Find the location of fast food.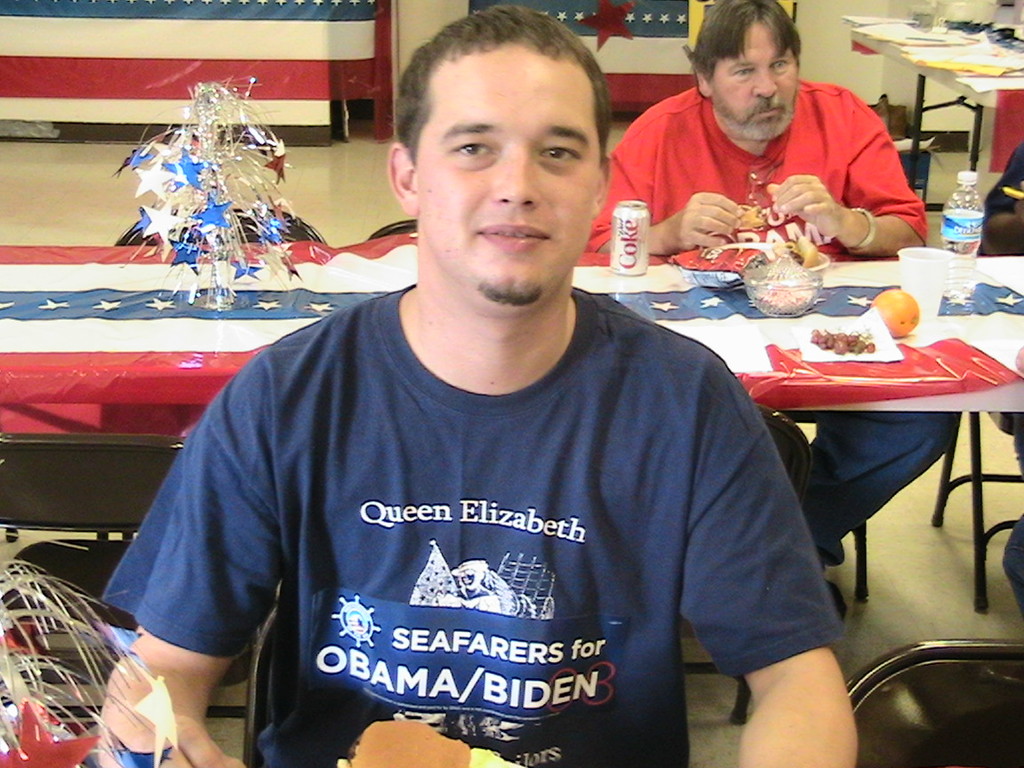
Location: <region>732, 204, 767, 233</region>.
